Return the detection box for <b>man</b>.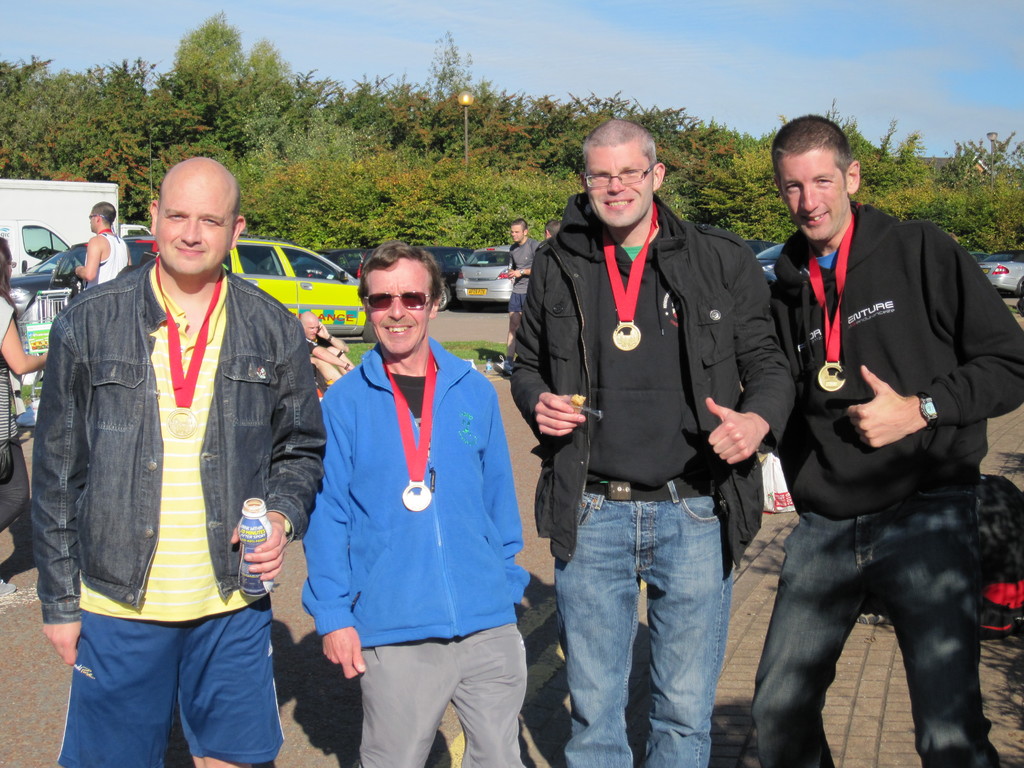
box(74, 199, 136, 286).
